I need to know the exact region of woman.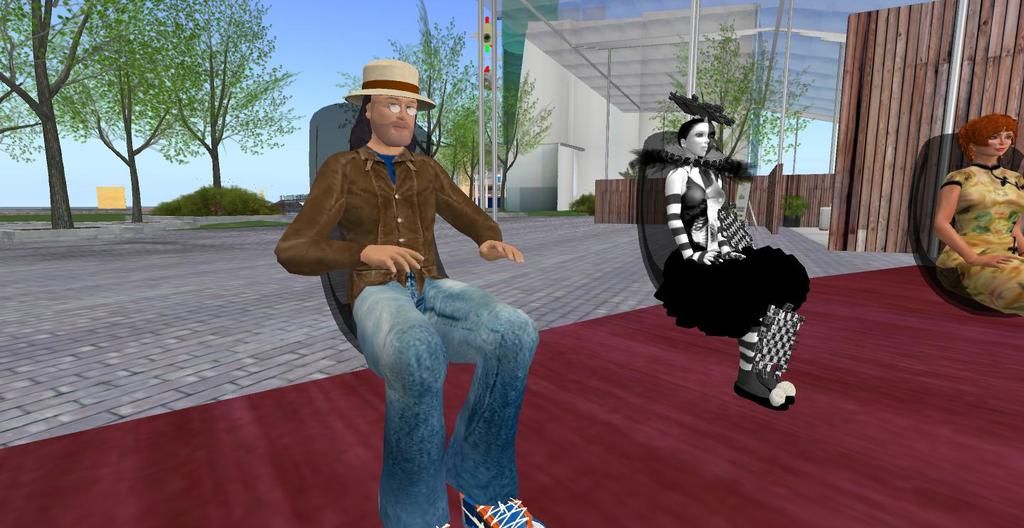
Region: Rect(919, 99, 1023, 317).
